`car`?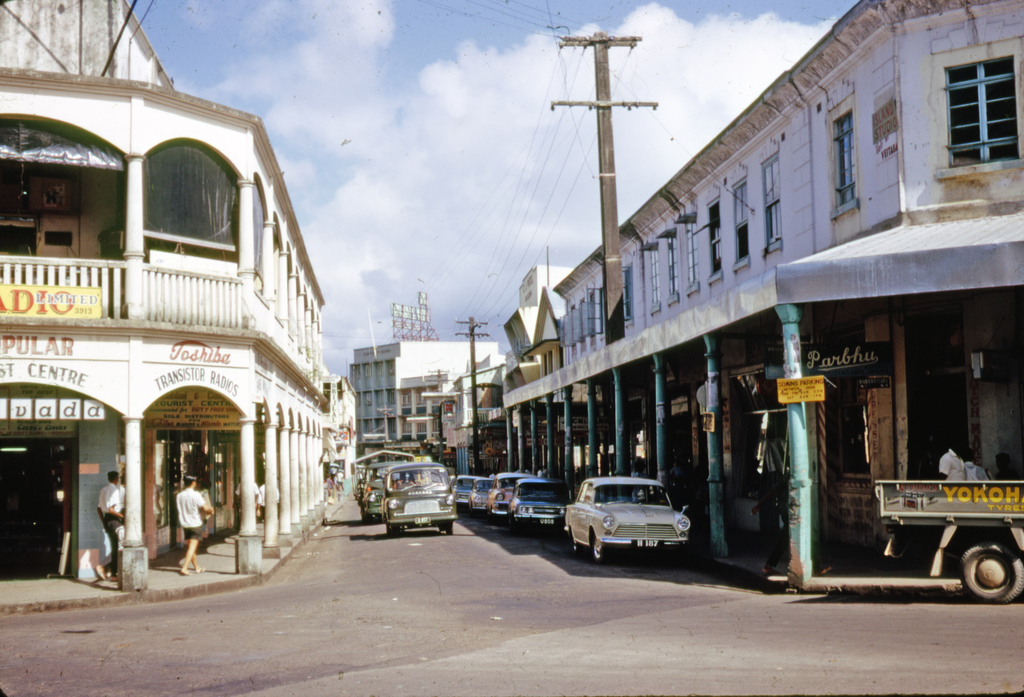
(left=566, top=482, right=700, bottom=568)
